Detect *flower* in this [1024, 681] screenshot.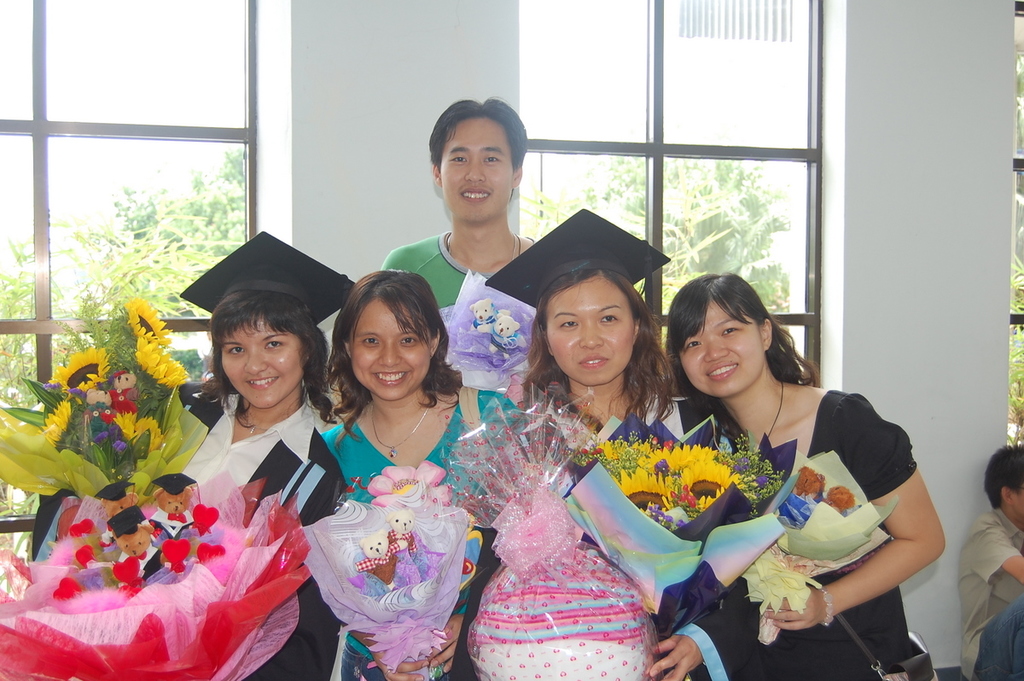
Detection: [367,457,450,515].
